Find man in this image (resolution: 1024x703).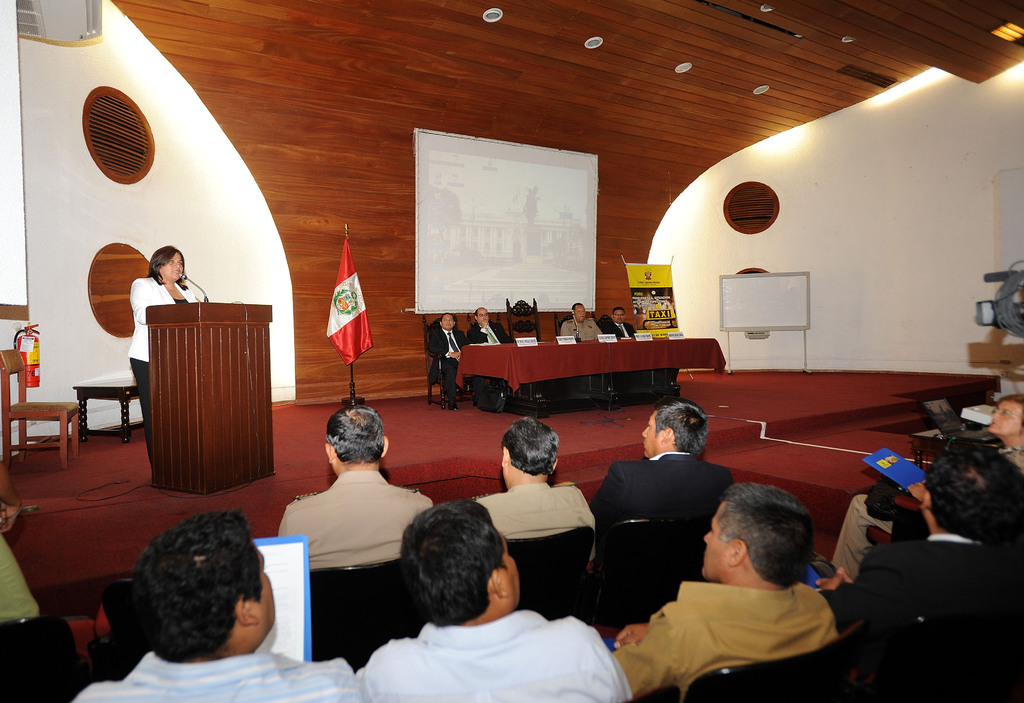
[x1=73, y1=508, x2=356, y2=702].
